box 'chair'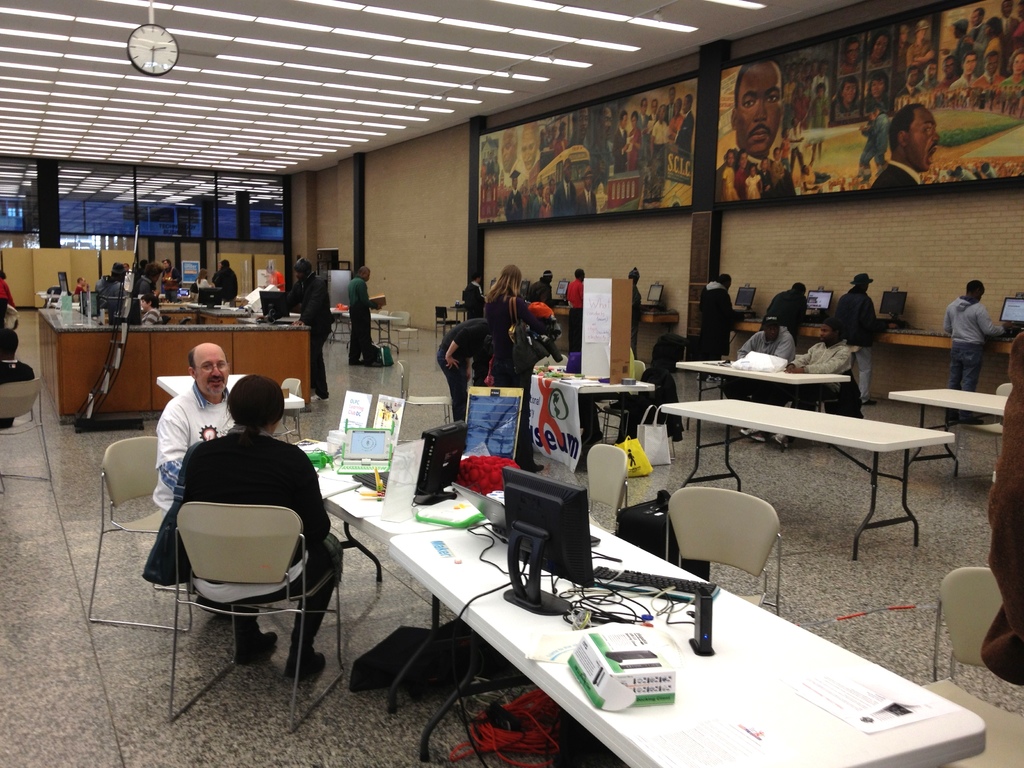
[left=596, top=360, right=646, bottom=450]
